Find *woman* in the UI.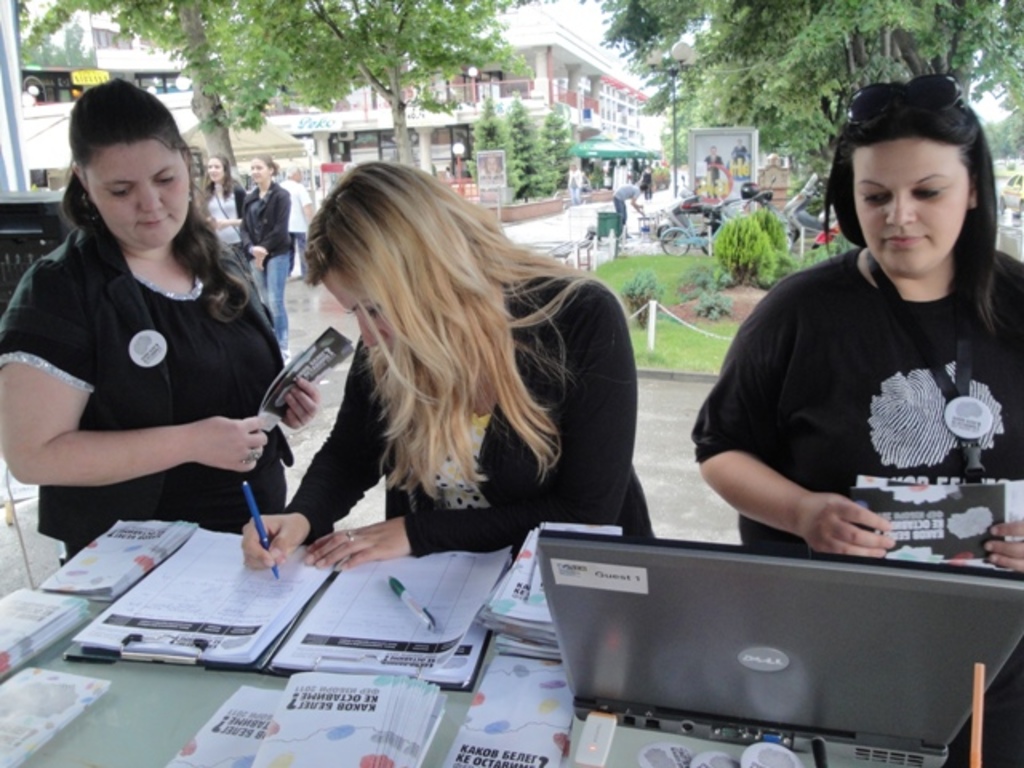
UI element at bbox(237, 163, 666, 573).
